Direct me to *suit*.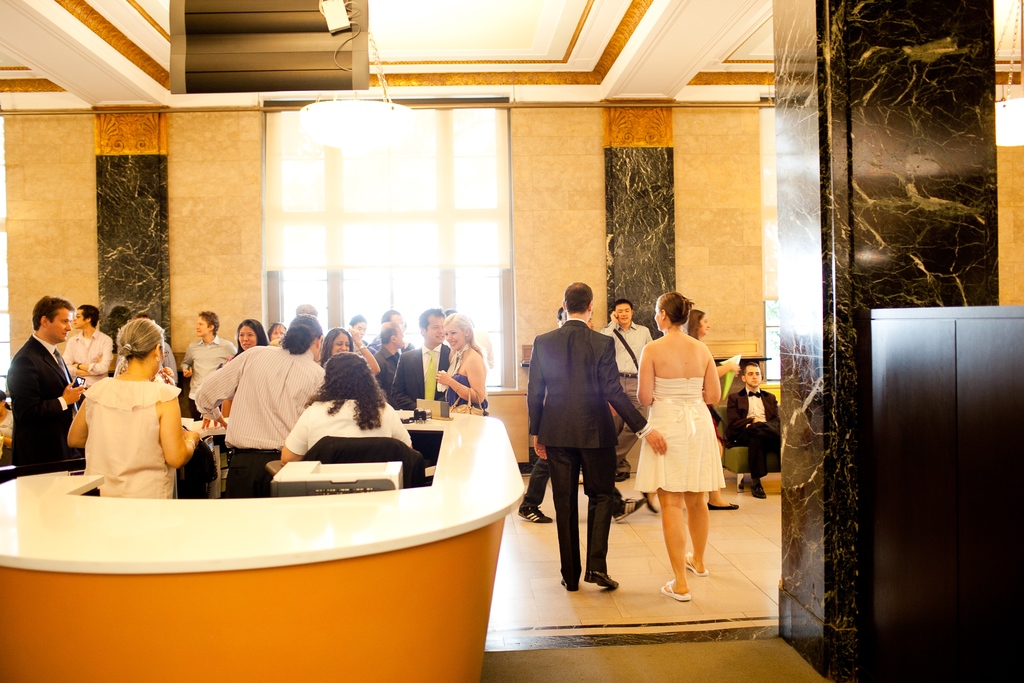
Direction: (534, 290, 636, 599).
